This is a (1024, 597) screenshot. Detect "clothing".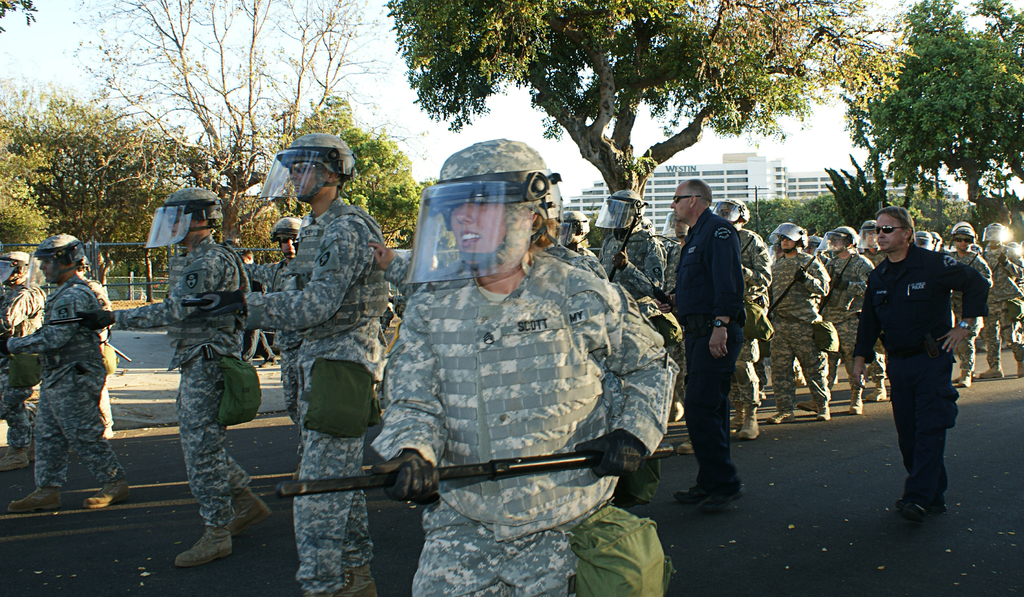
<box>862,214,976,491</box>.
